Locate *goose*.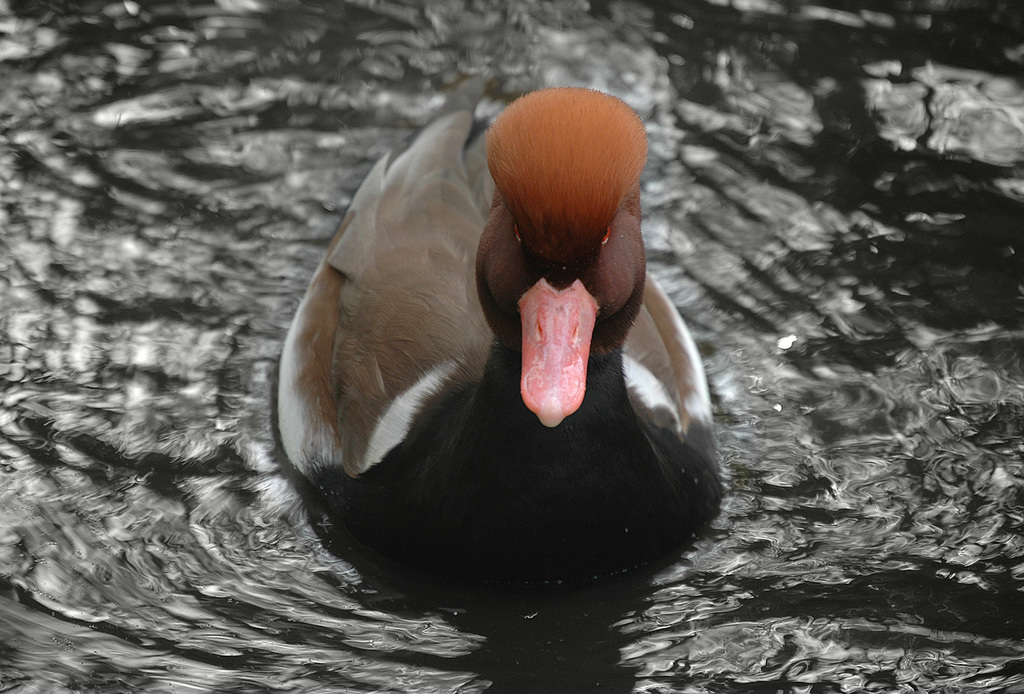
Bounding box: Rect(271, 79, 726, 599).
